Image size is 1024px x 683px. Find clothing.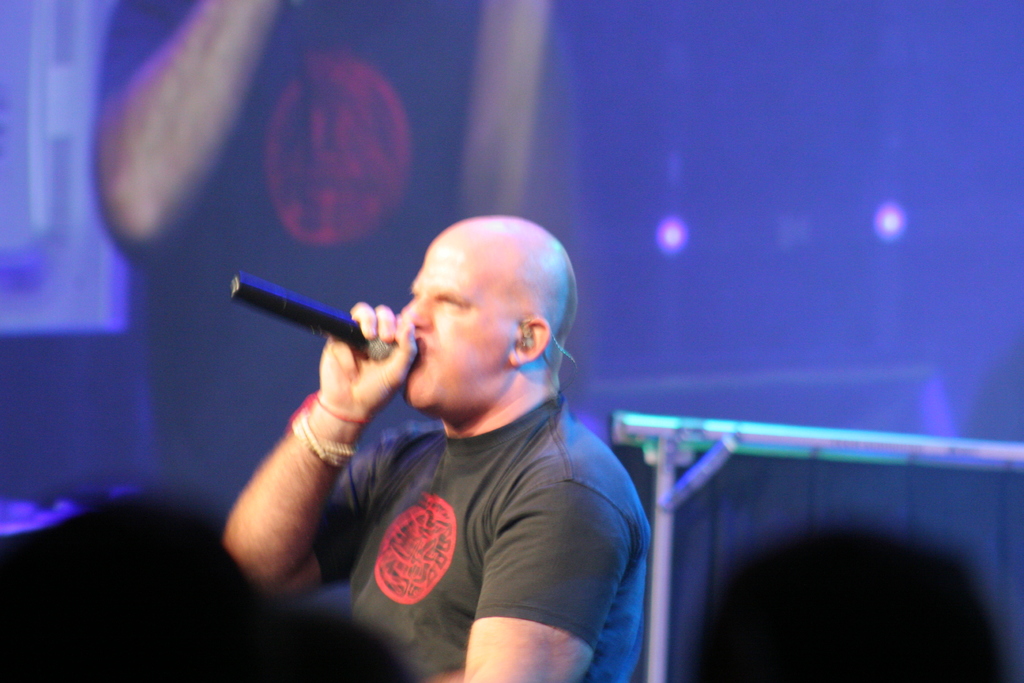
Rect(305, 300, 643, 655).
